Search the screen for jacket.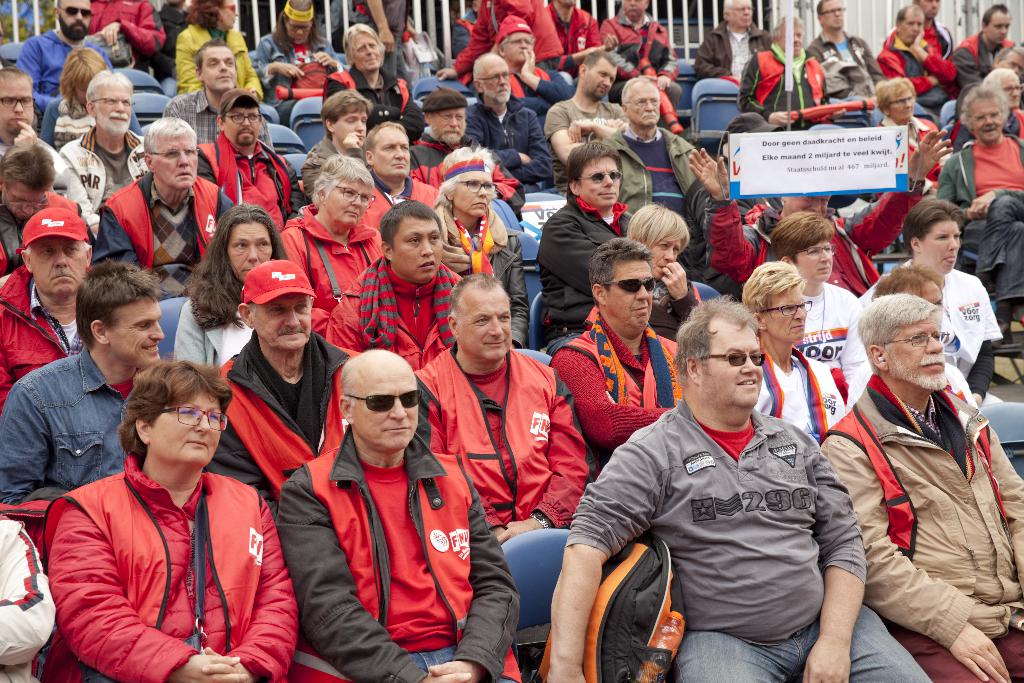
Found at [left=822, top=383, right=1023, bottom=651].
